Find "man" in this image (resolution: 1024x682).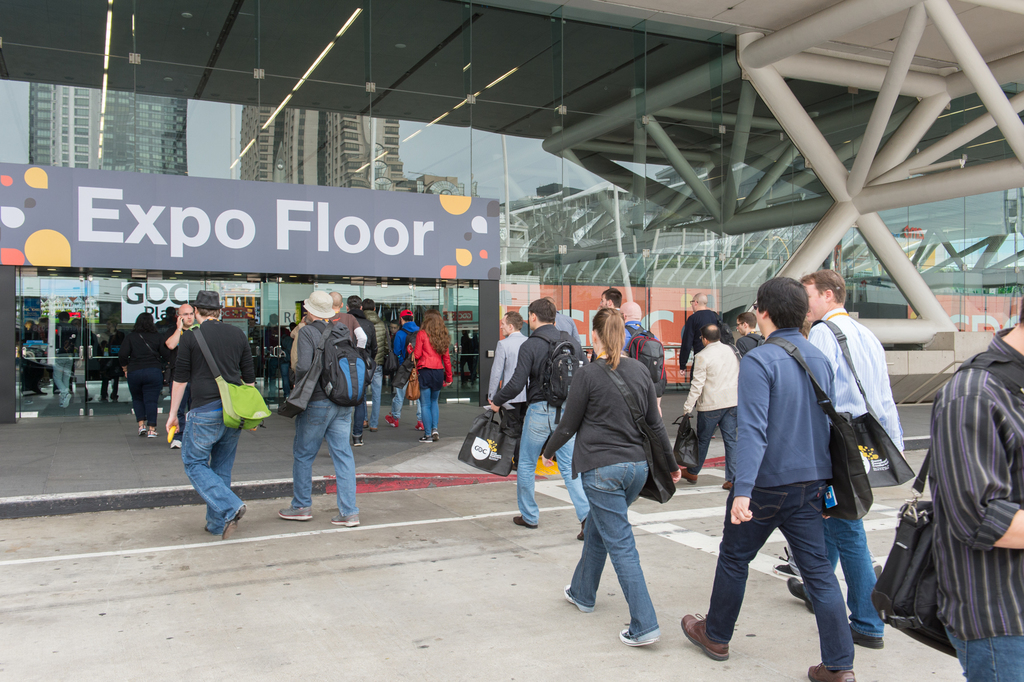
(x1=490, y1=299, x2=592, y2=547).
